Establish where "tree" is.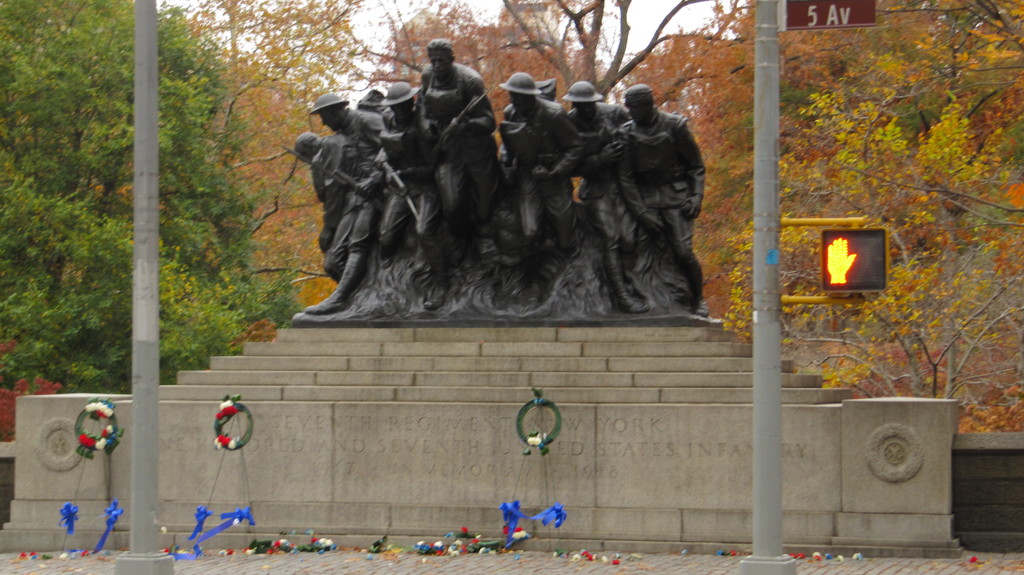
Established at crop(665, 0, 1023, 300).
